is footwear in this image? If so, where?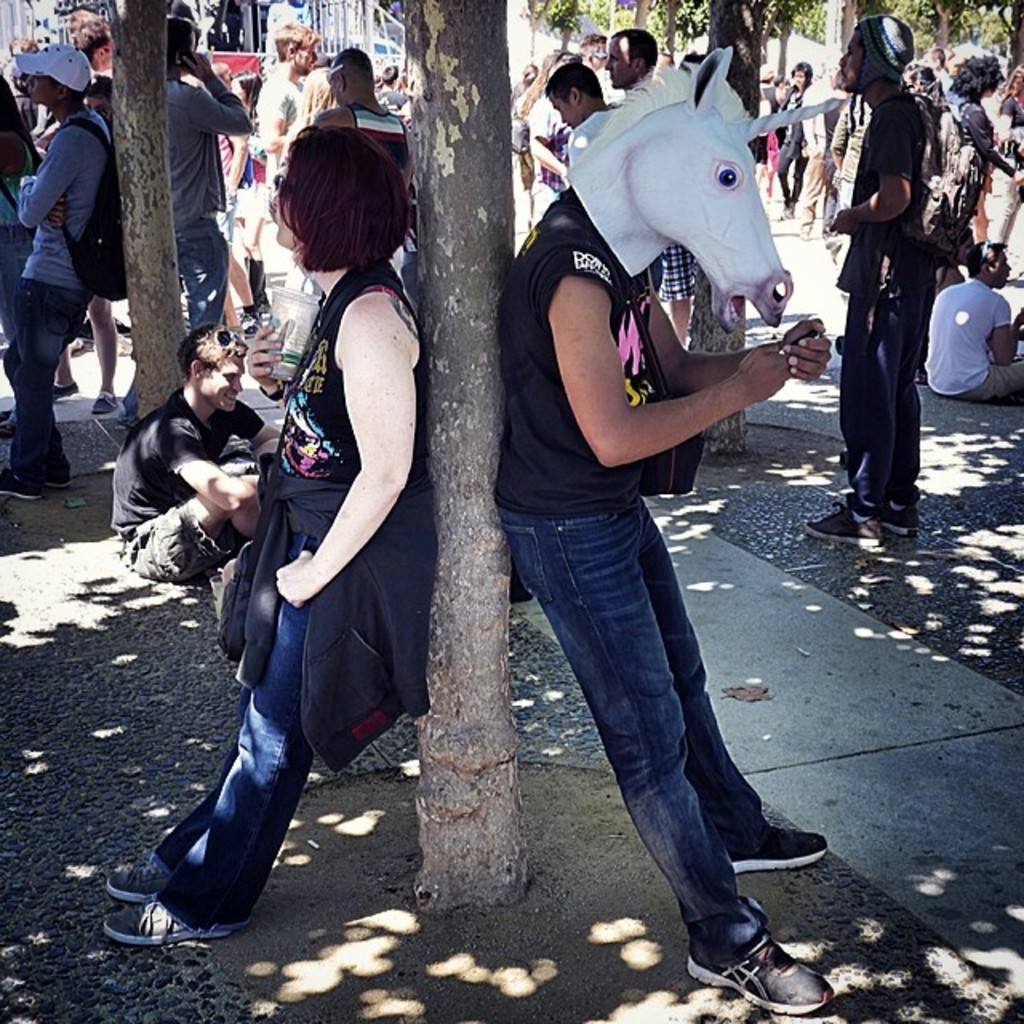
Yes, at 0 419 14 438.
